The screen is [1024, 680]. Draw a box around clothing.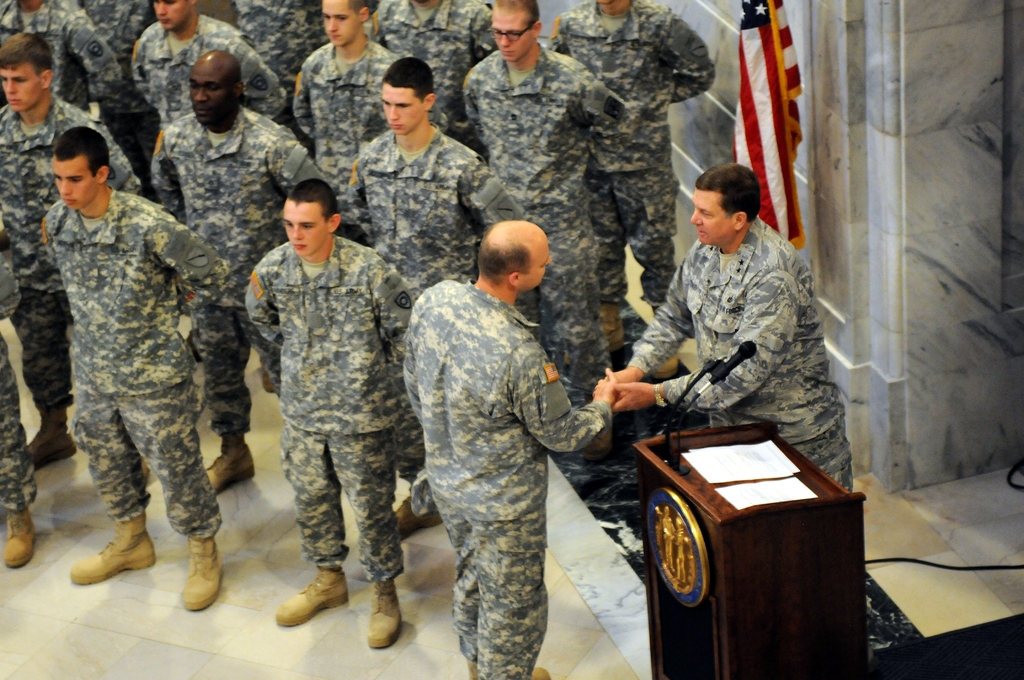
detection(362, 0, 495, 152).
